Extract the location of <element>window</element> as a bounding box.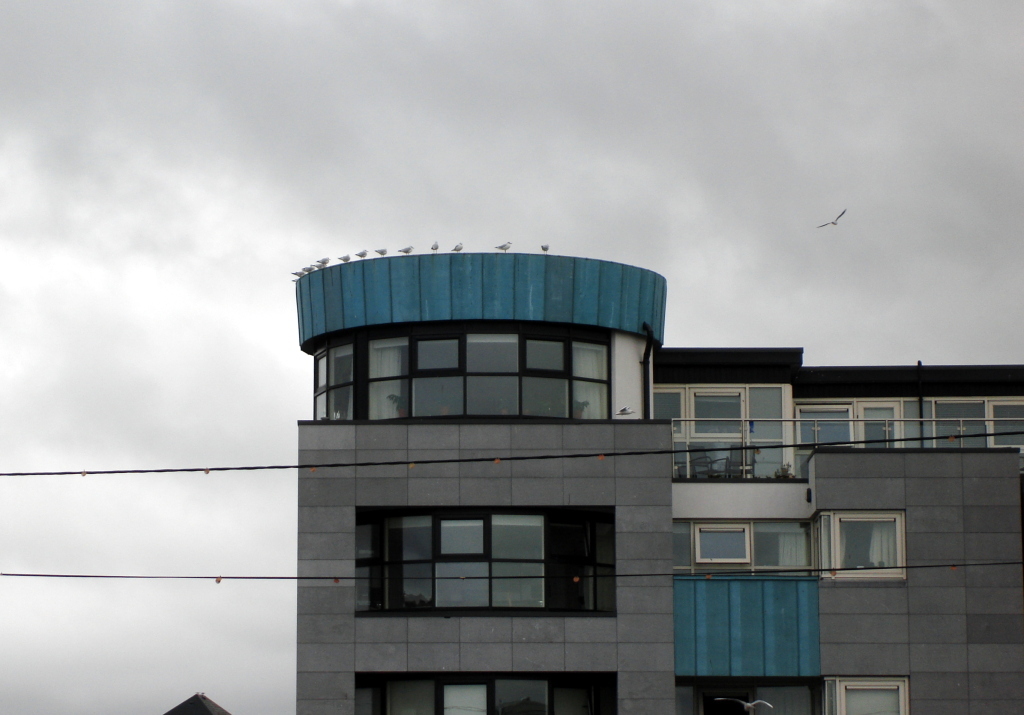
<bbox>528, 340, 554, 421</bbox>.
